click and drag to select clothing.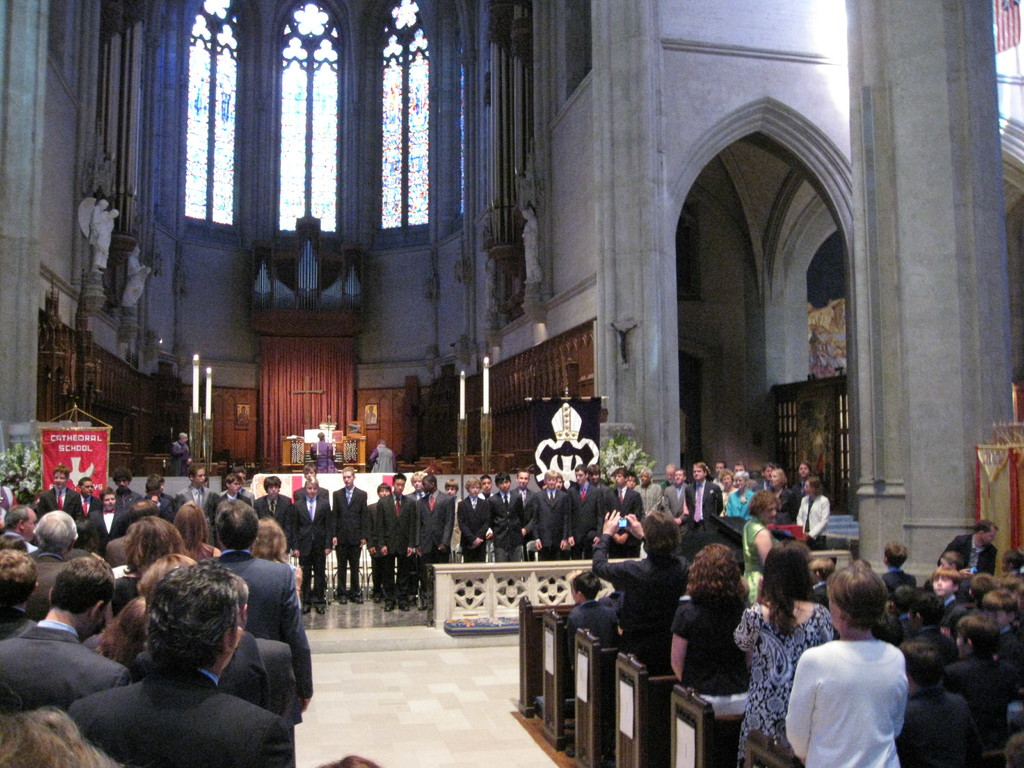
Selection: pyautogui.locateOnScreen(328, 481, 371, 598).
